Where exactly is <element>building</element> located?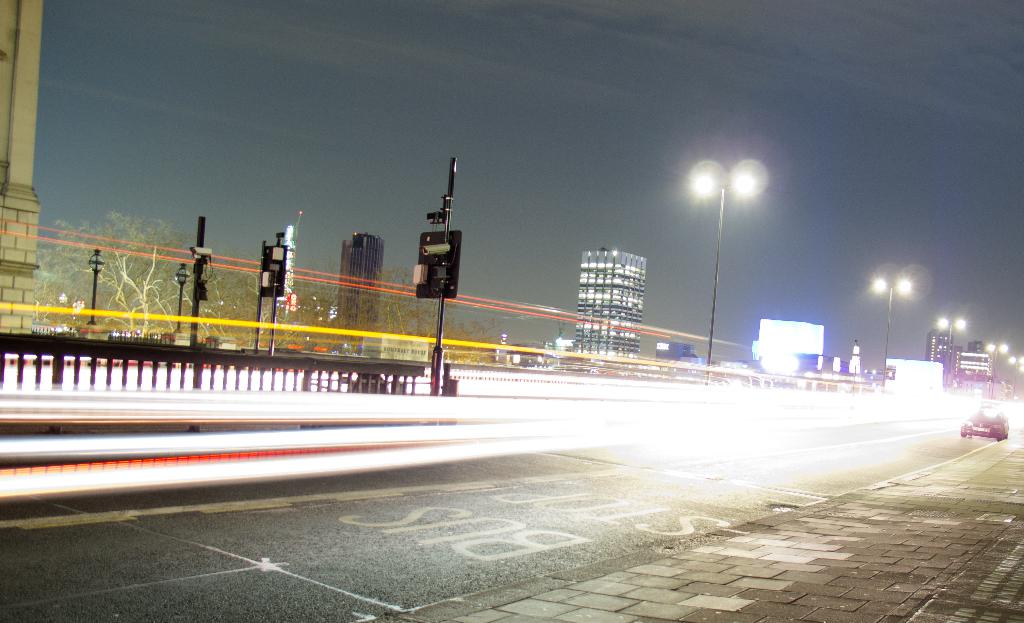
Its bounding box is l=874, t=352, r=944, b=412.
